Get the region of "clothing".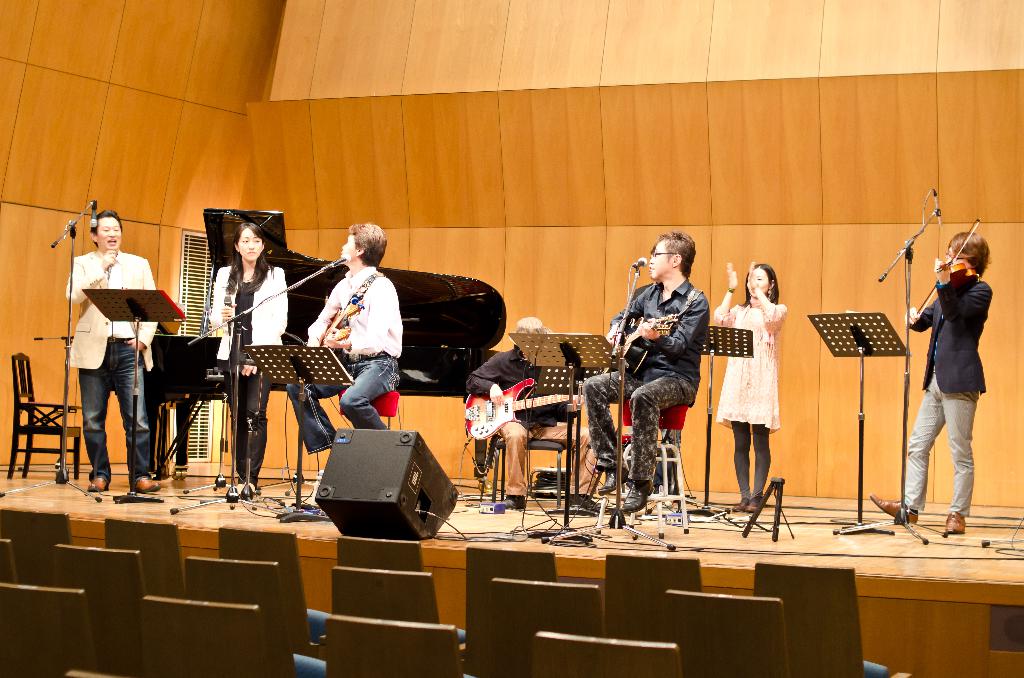
<region>63, 236, 154, 477</region>.
